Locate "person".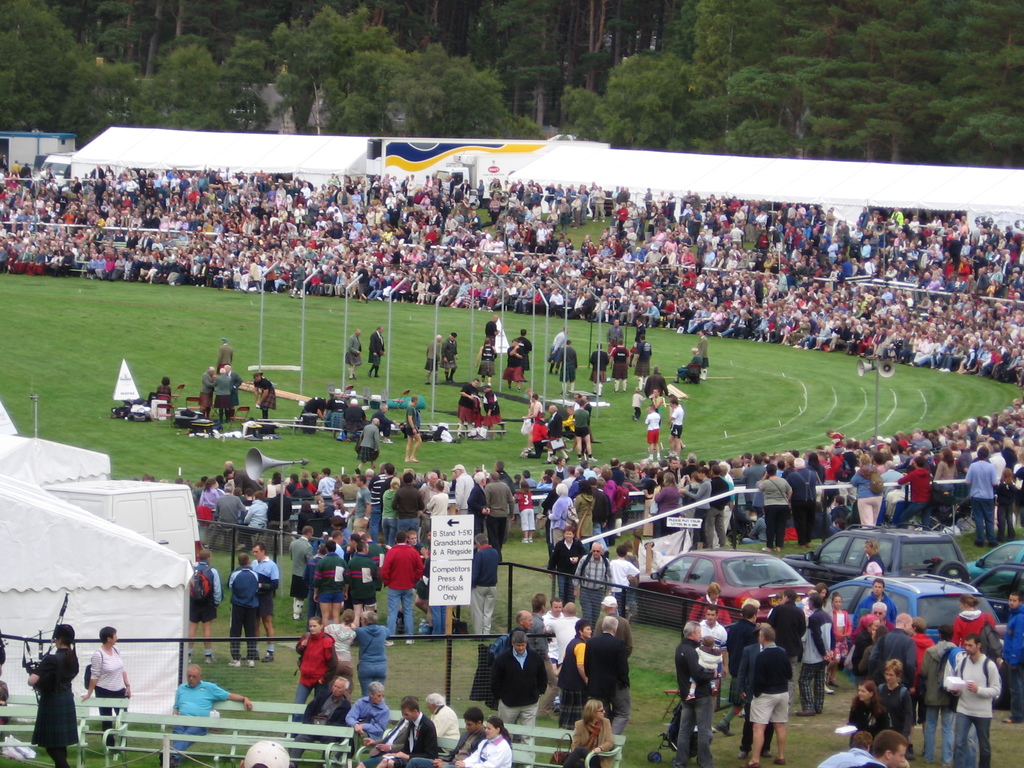
Bounding box: (left=292, top=399, right=326, bottom=424).
